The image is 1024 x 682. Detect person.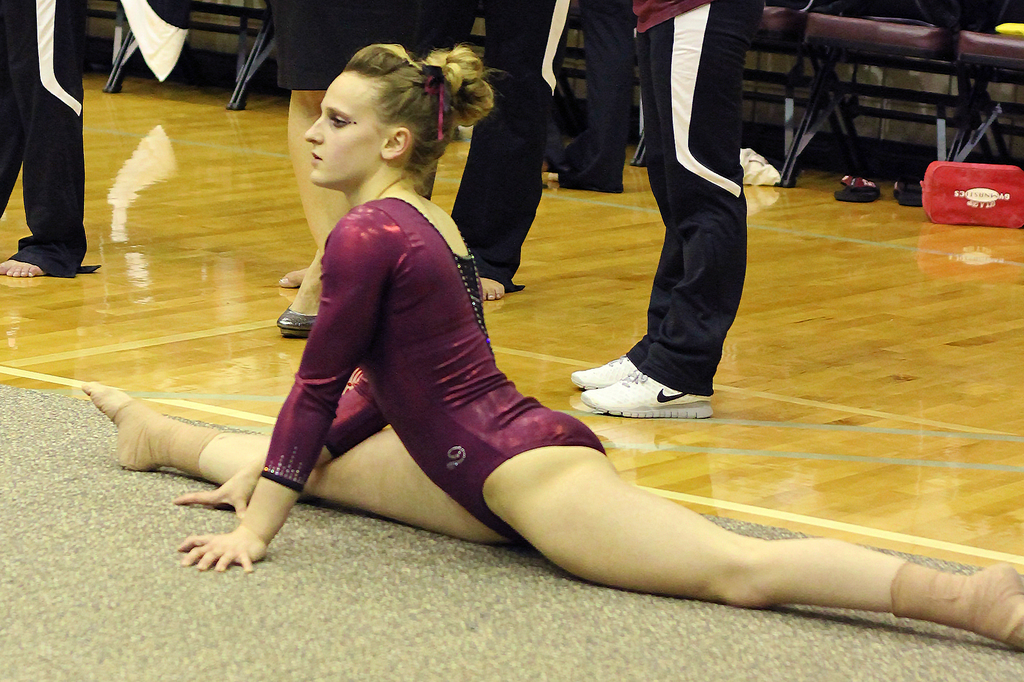
Detection: 84:42:1023:649.
